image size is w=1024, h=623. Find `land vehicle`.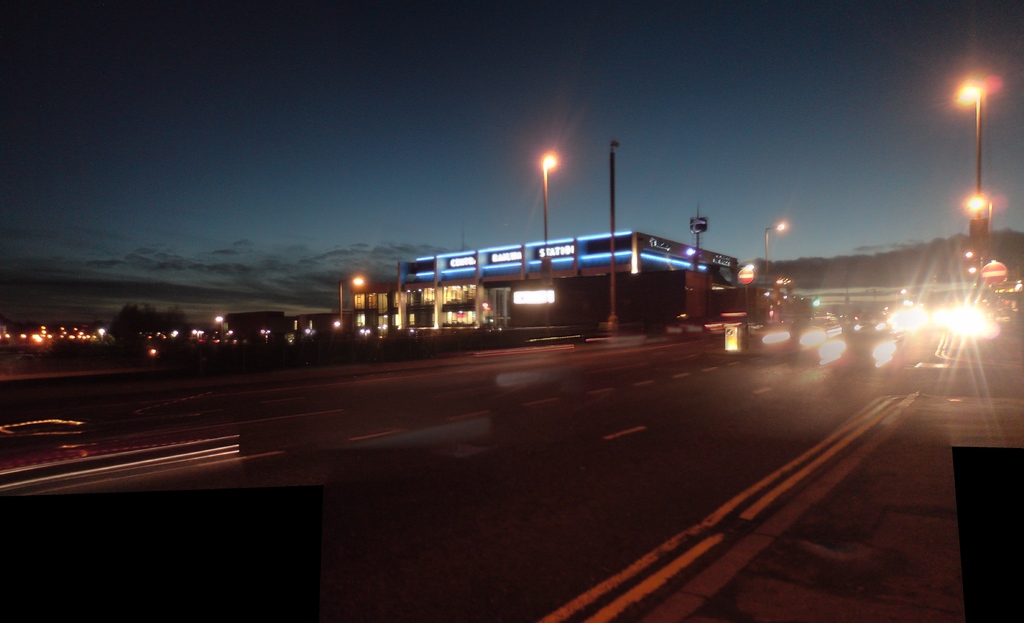
869, 313, 993, 380.
